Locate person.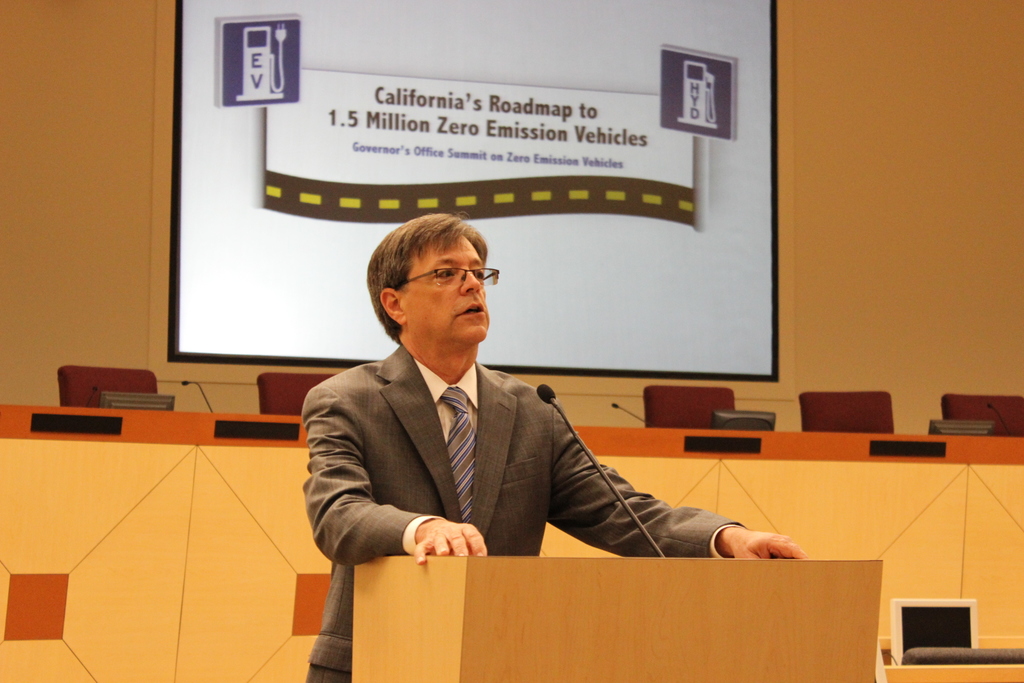
Bounding box: region(306, 221, 698, 613).
